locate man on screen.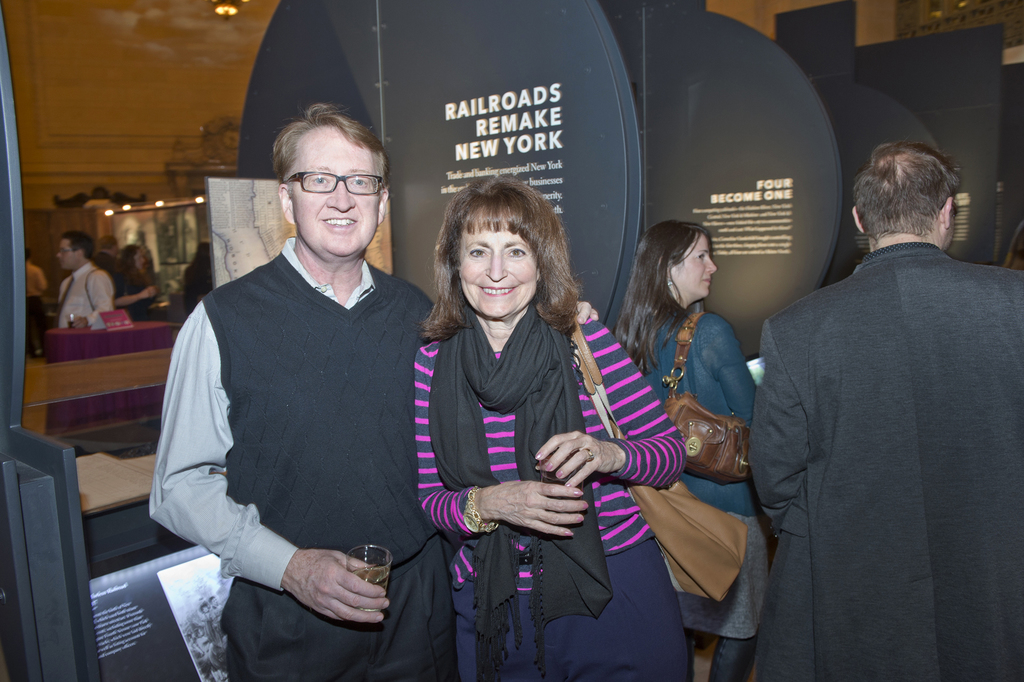
On screen at [19,250,49,364].
